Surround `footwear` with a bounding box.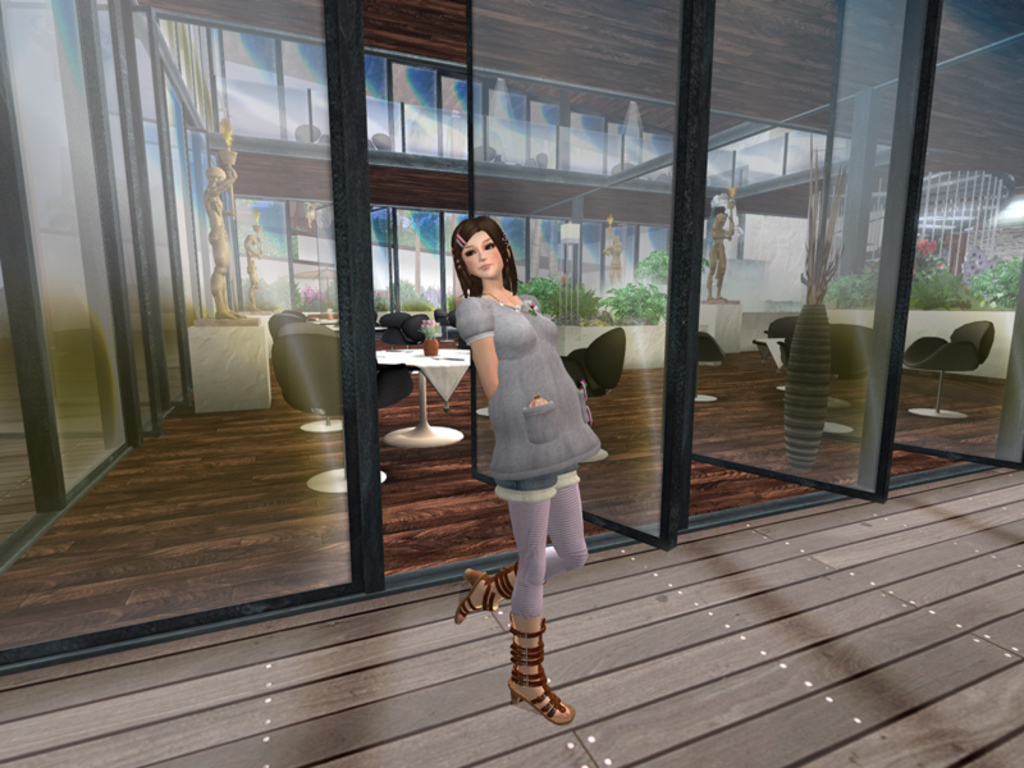
Rect(449, 559, 525, 623).
